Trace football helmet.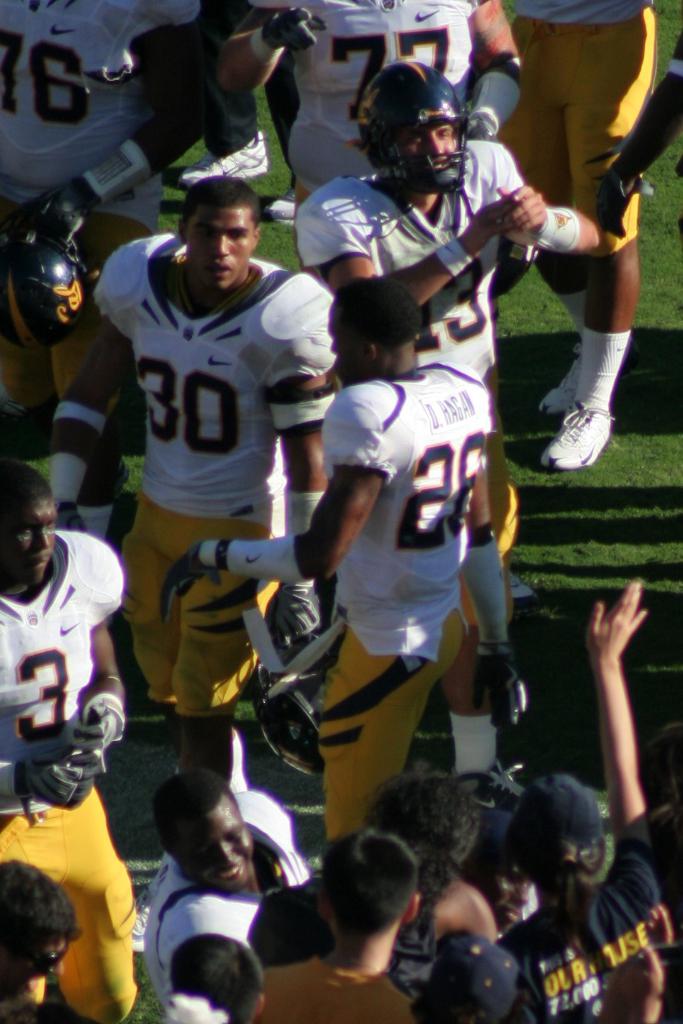
Traced to detection(361, 58, 490, 186).
